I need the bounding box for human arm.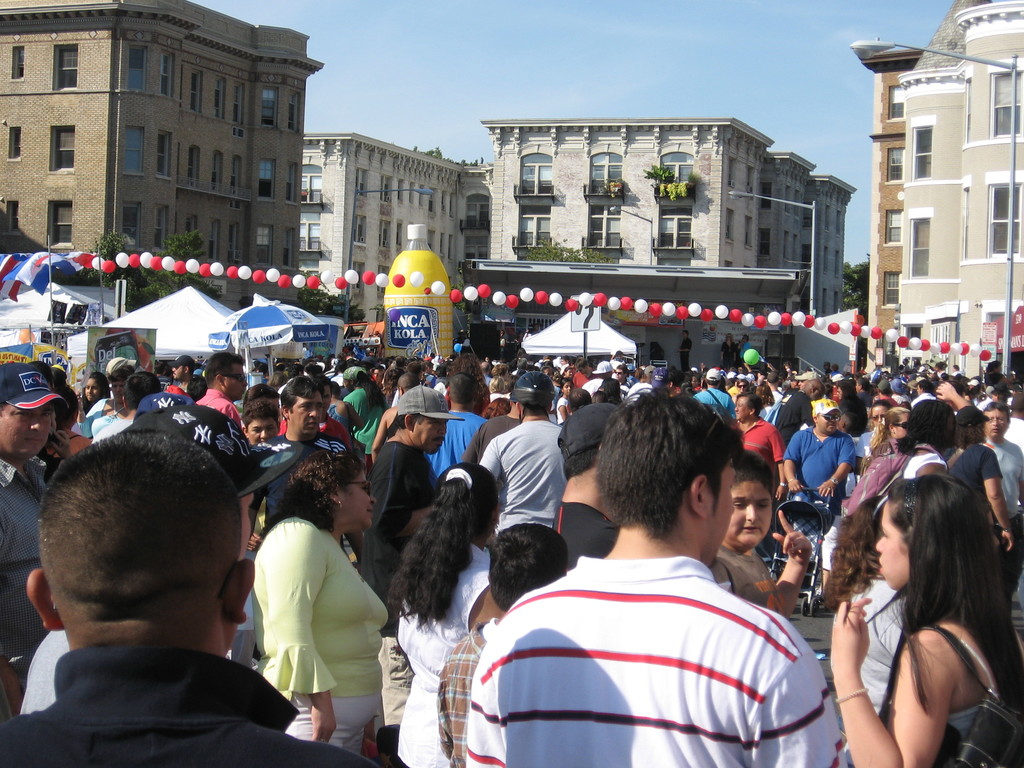
Here it is: 370/404/387/461.
